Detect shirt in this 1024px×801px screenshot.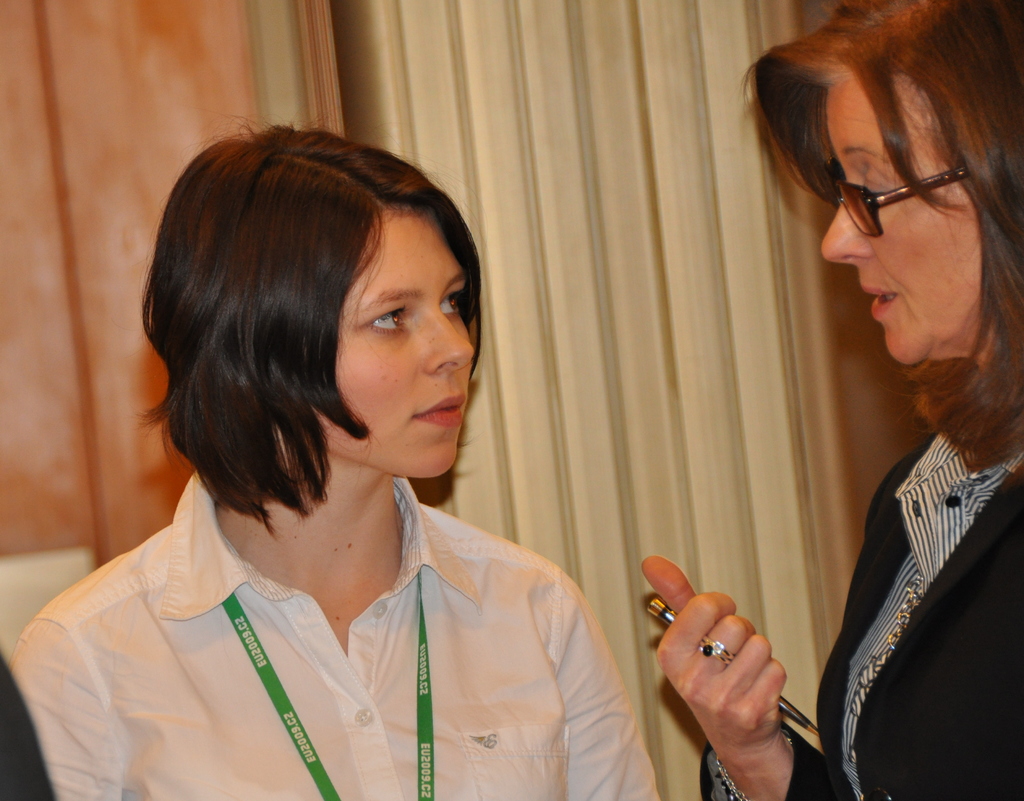
Detection: locate(0, 451, 672, 800).
